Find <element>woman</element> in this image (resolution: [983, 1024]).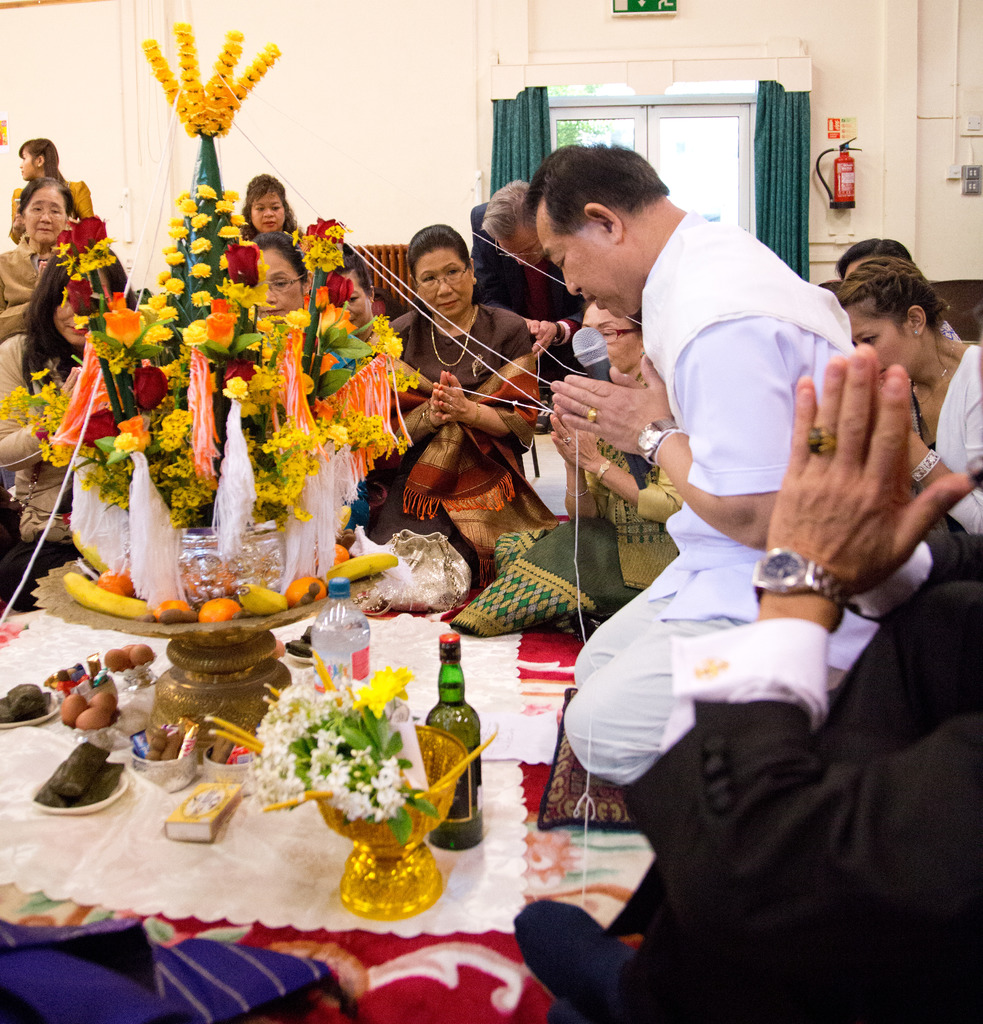
bbox=[387, 222, 538, 572].
